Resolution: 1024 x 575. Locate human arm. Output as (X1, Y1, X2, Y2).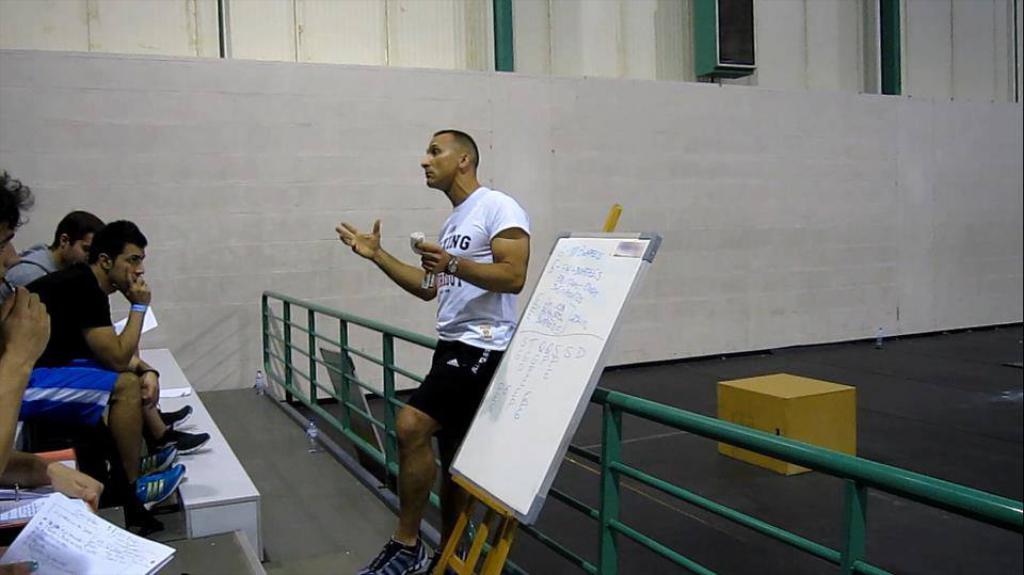
(0, 276, 52, 479).
